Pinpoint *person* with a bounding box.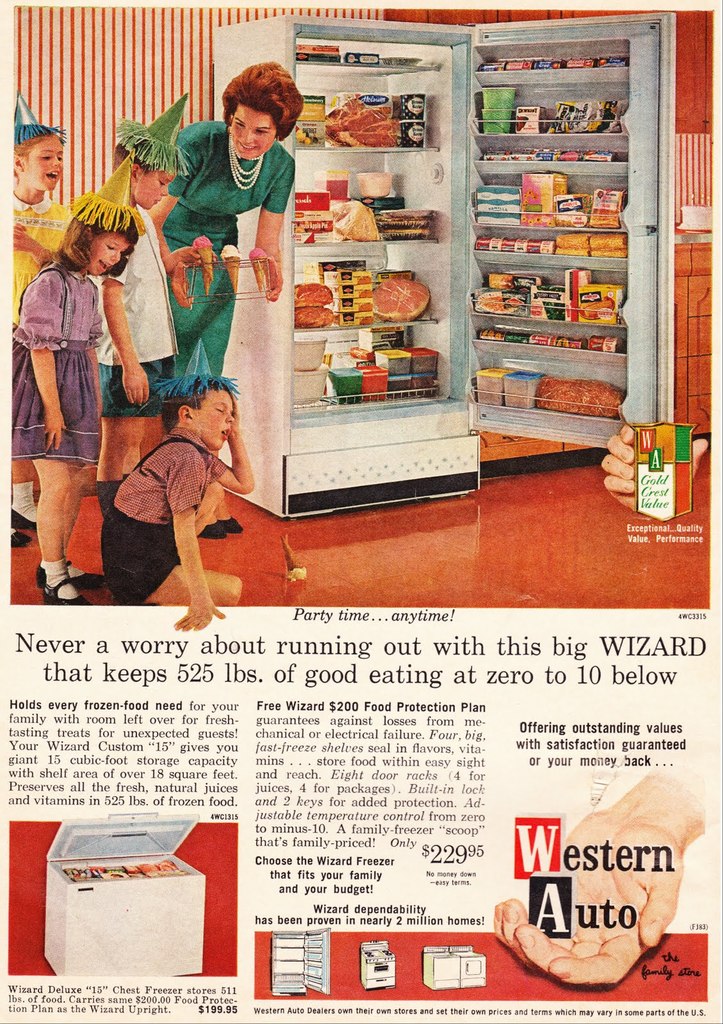
{"x1": 104, "y1": 378, "x2": 251, "y2": 614}.
